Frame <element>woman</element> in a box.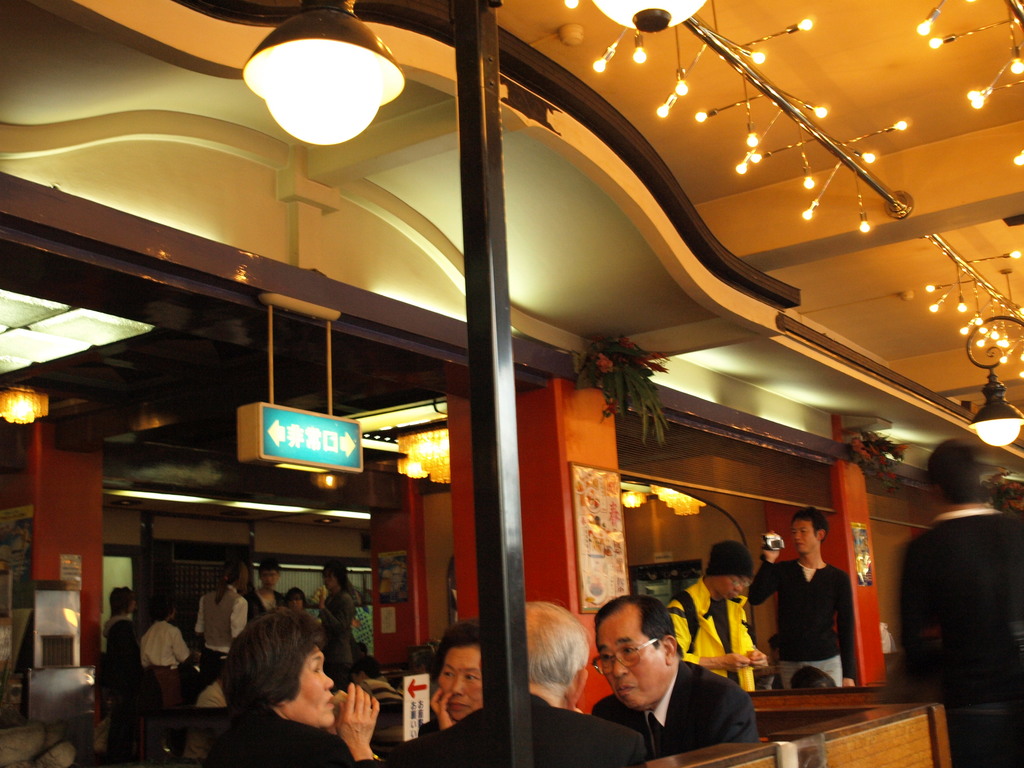
{"x1": 312, "y1": 570, "x2": 372, "y2": 686}.
